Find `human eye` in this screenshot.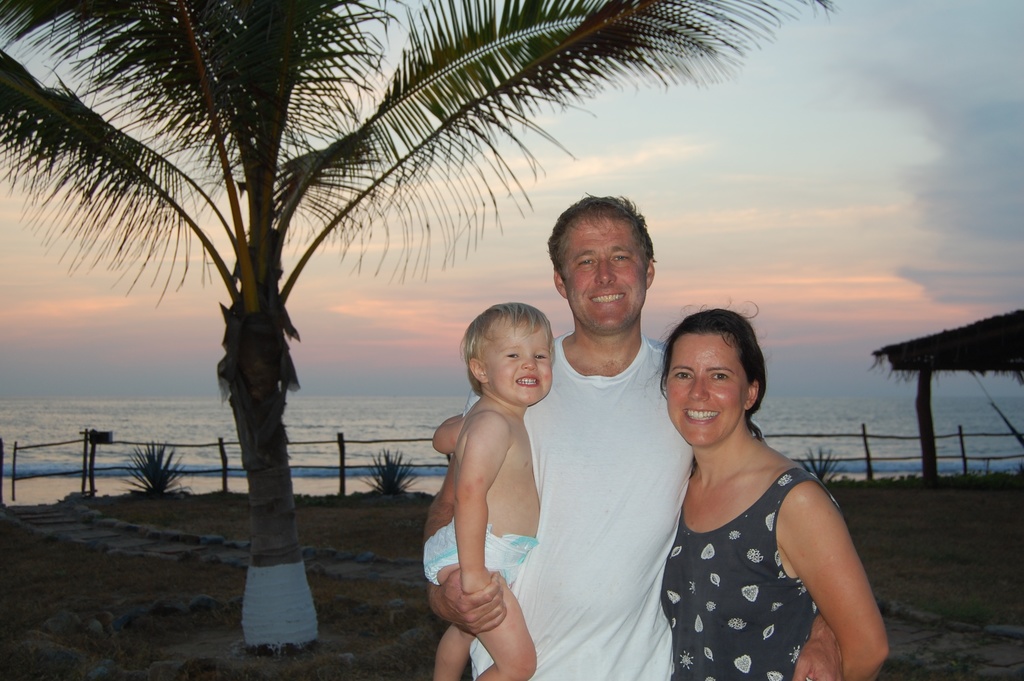
The bounding box for `human eye` is 611,254,634,265.
